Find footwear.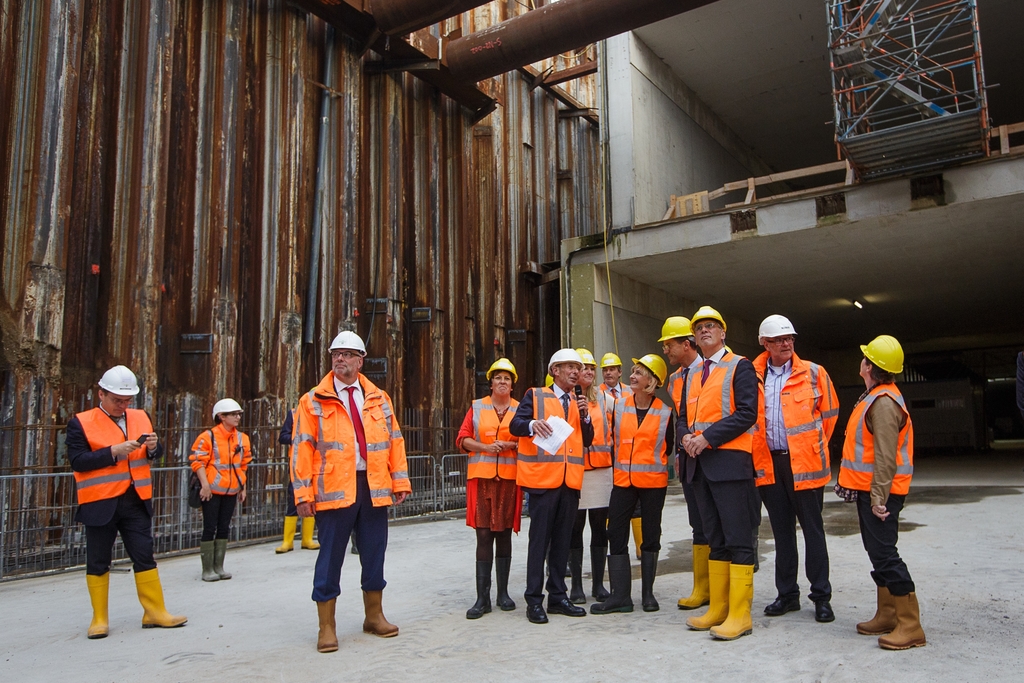
region(568, 577, 586, 608).
